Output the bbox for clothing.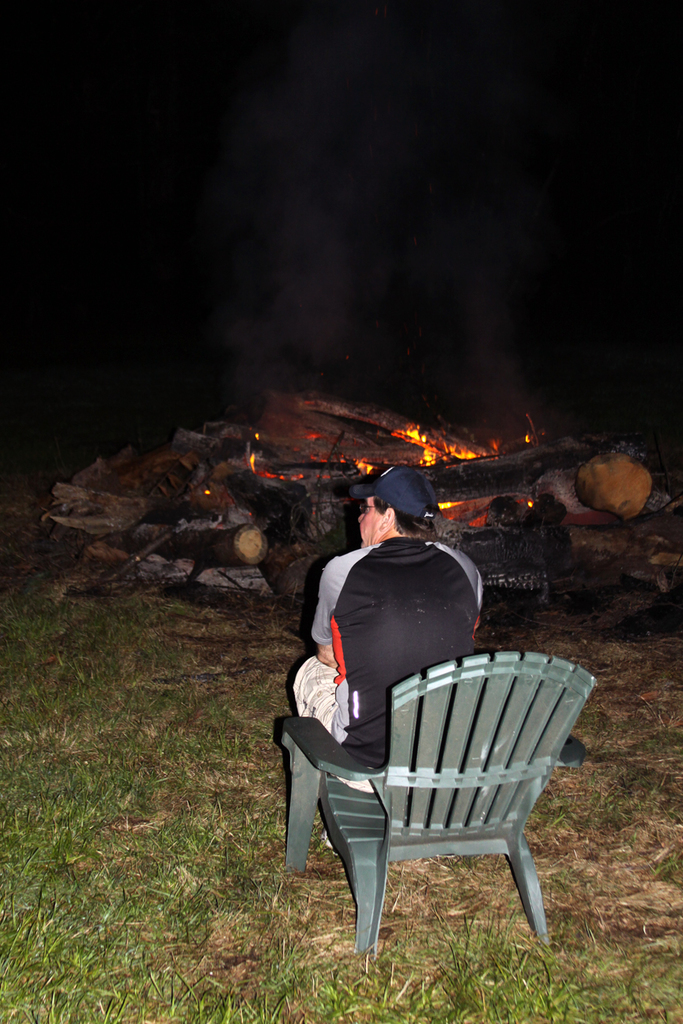
bbox=(304, 512, 505, 793).
